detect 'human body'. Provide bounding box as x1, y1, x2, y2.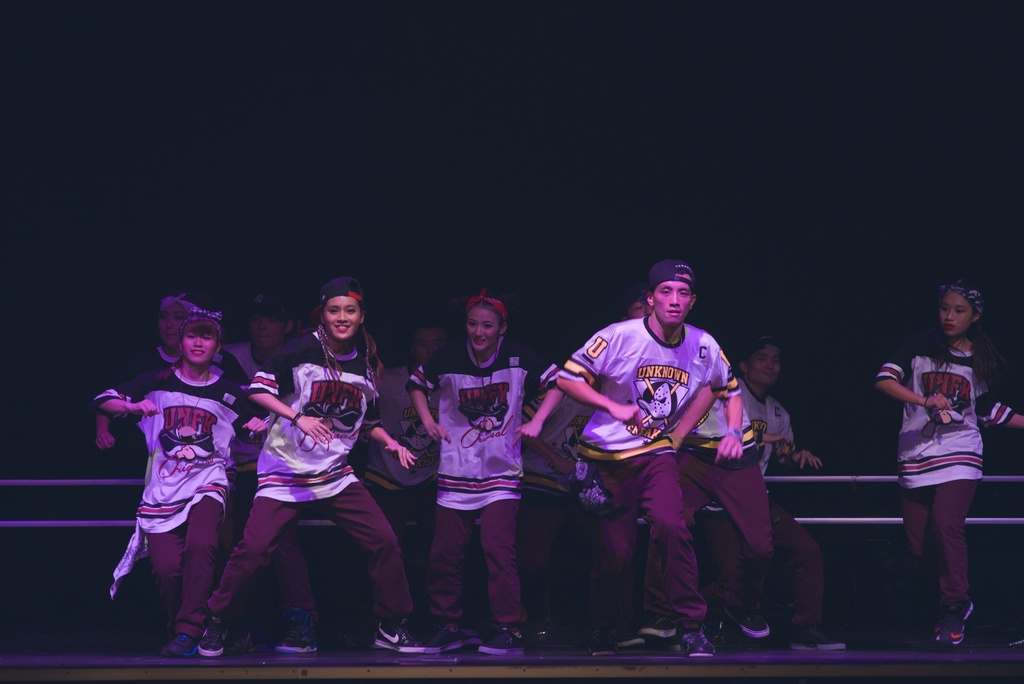
231, 283, 324, 656.
